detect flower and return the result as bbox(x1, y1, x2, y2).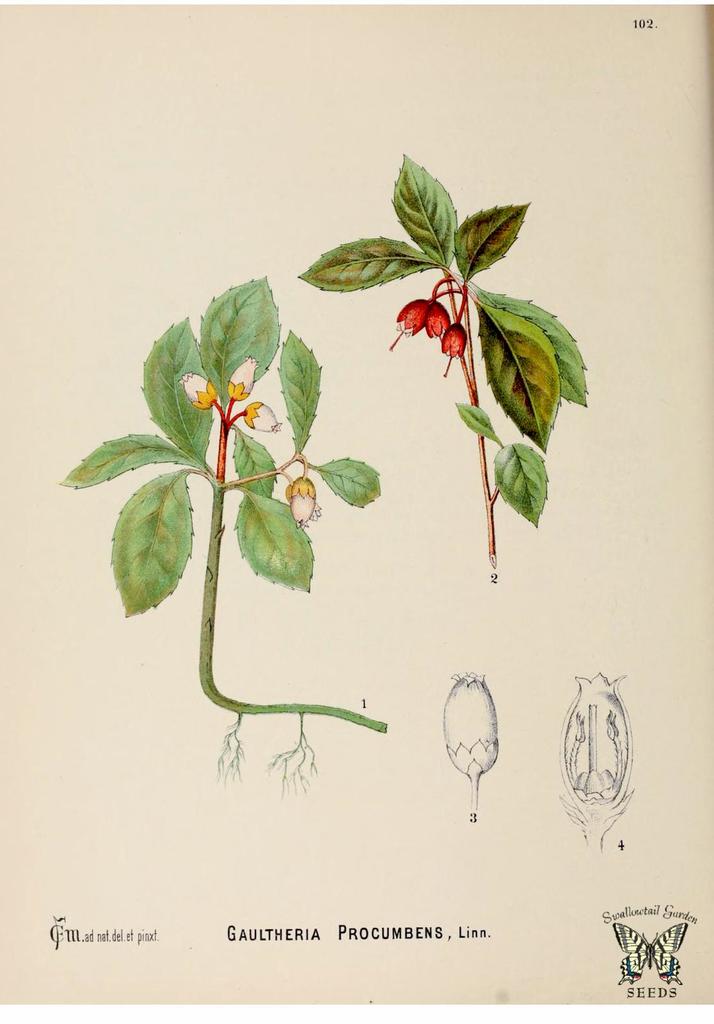
bbox(281, 474, 330, 526).
